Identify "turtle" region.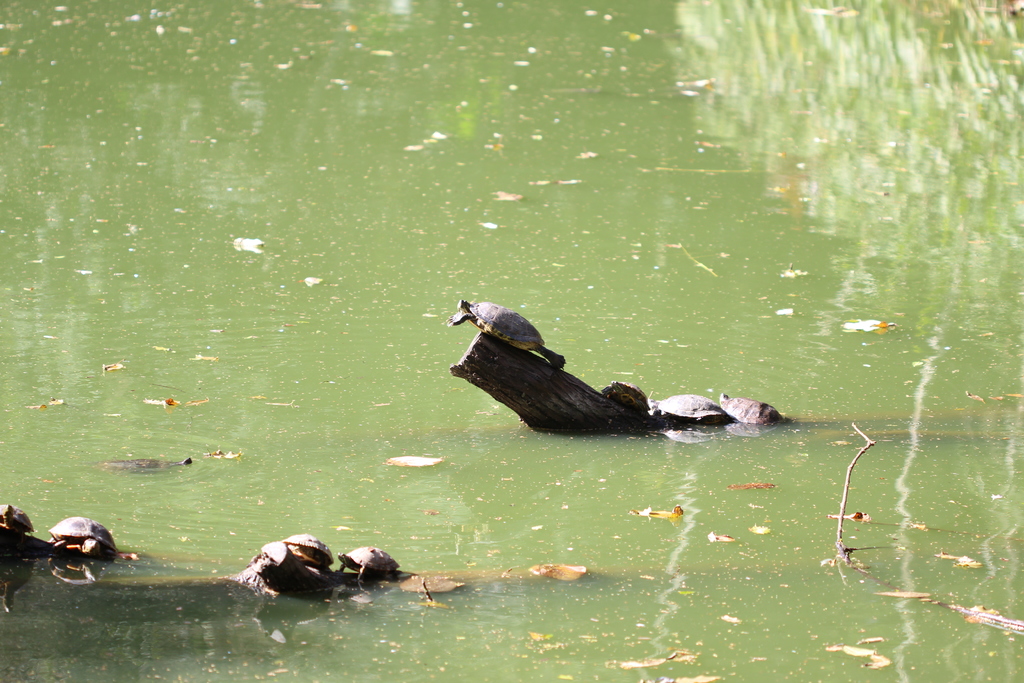
Region: {"left": 602, "top": 379, "right": 660, "bottom": 420}.
